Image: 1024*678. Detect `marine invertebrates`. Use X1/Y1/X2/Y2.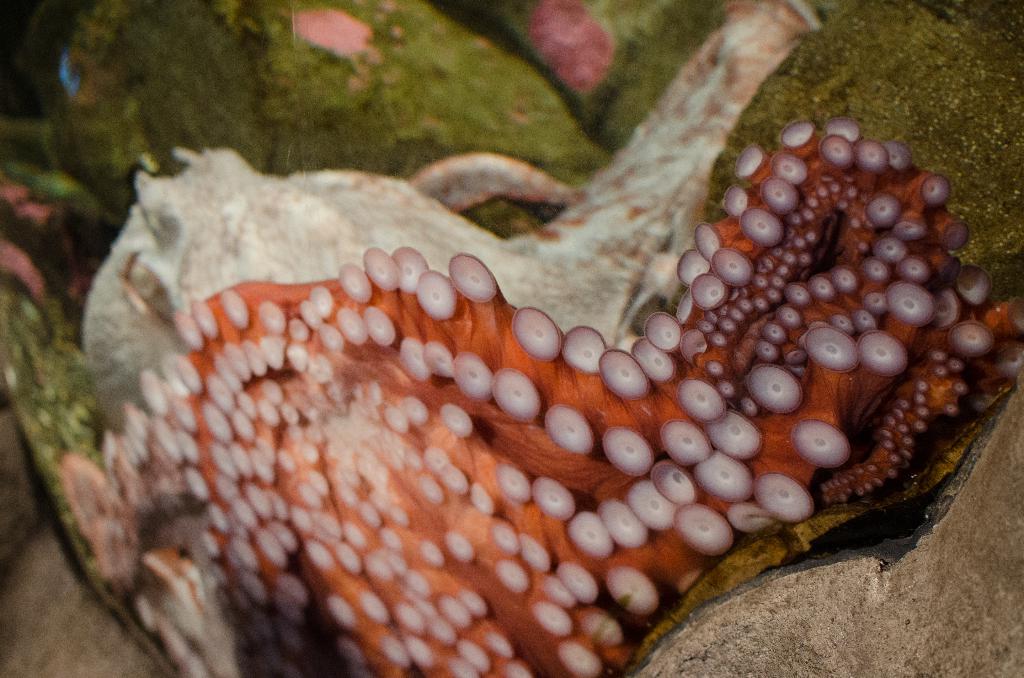
38/0/646/274.
